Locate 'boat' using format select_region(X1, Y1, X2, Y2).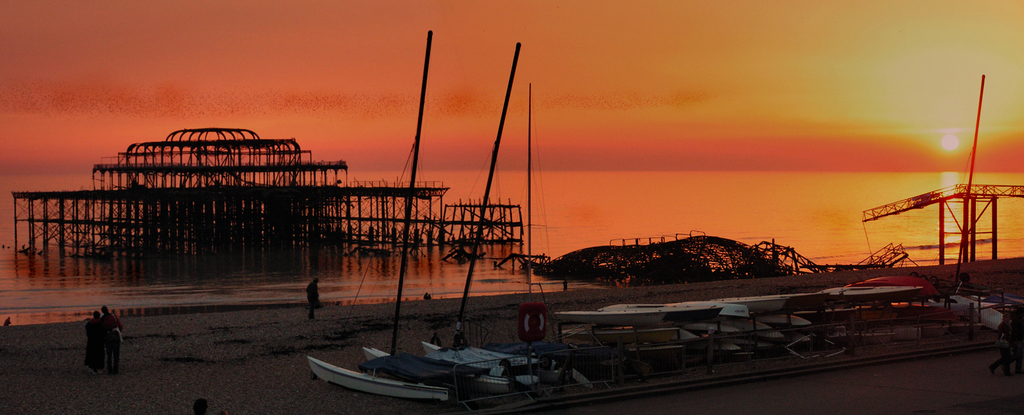
select_region(414, 40, 591, 391).
